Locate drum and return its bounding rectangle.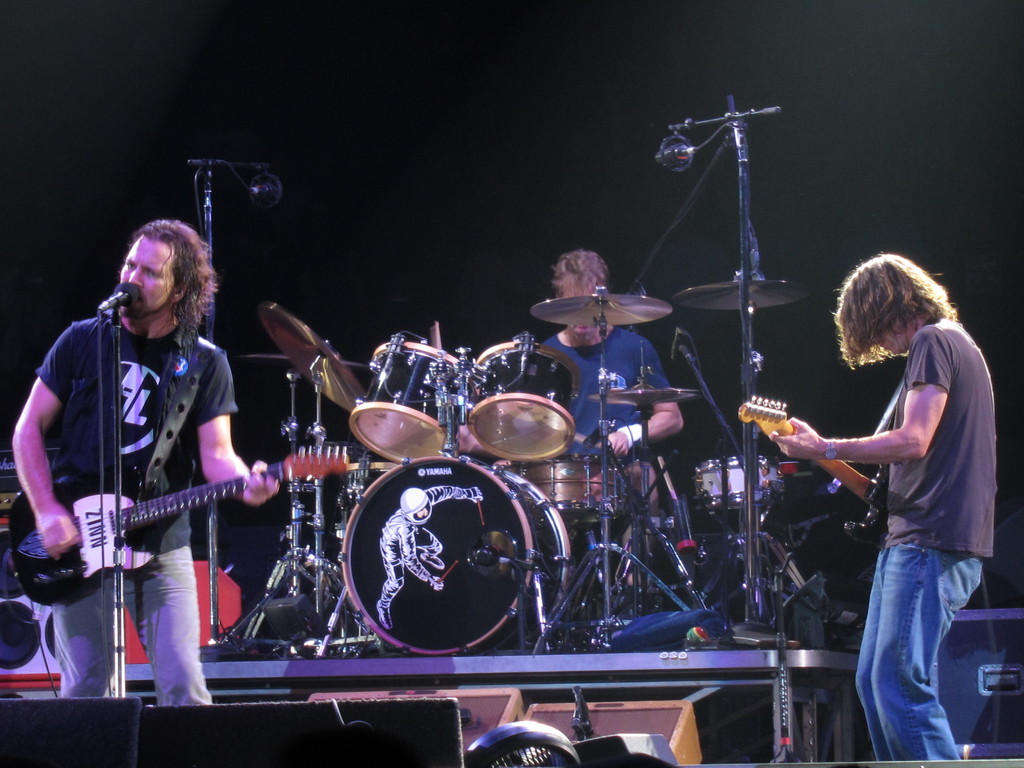
bbox=(692, 455, 787, 512).
